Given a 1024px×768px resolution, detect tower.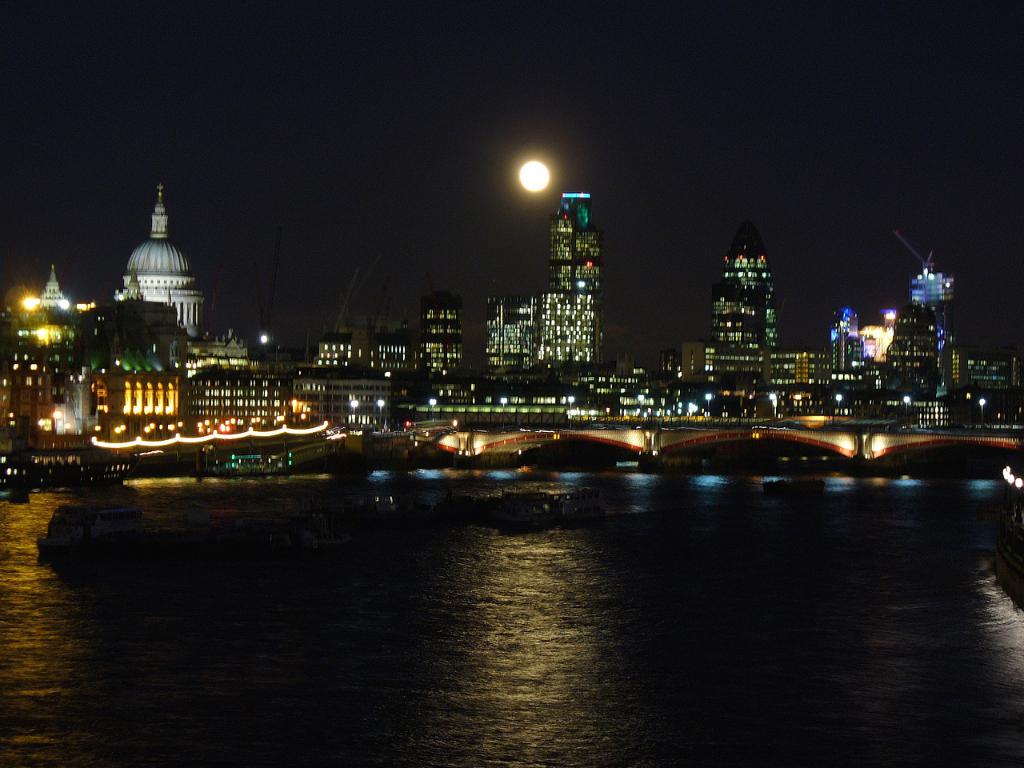
(423,274,463,368).
